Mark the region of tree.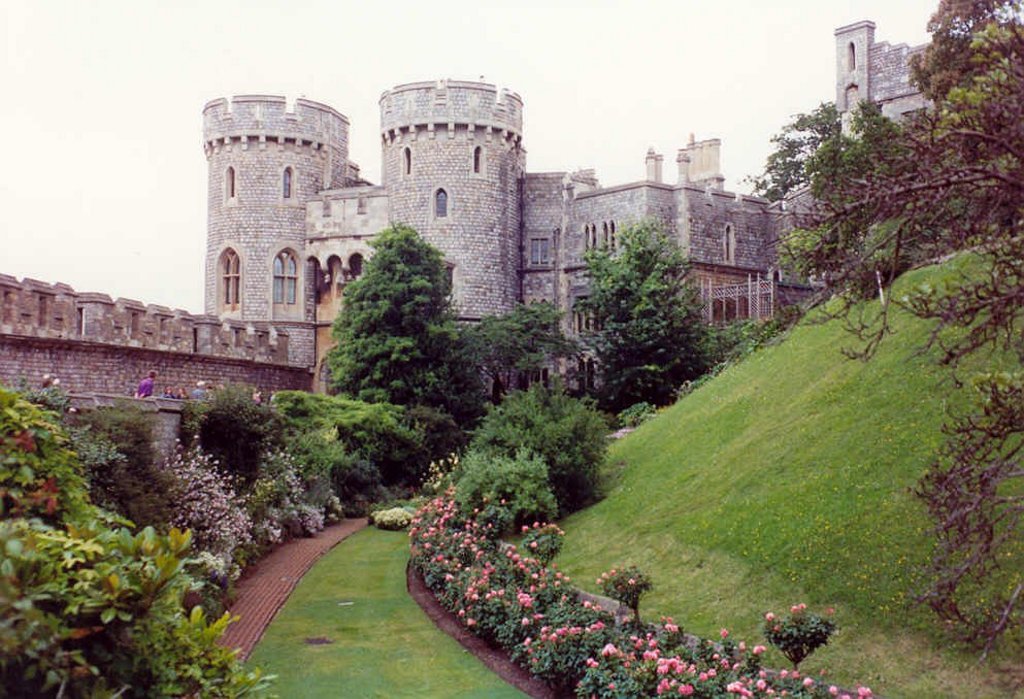
Region: [326, 222, 469, 415].
